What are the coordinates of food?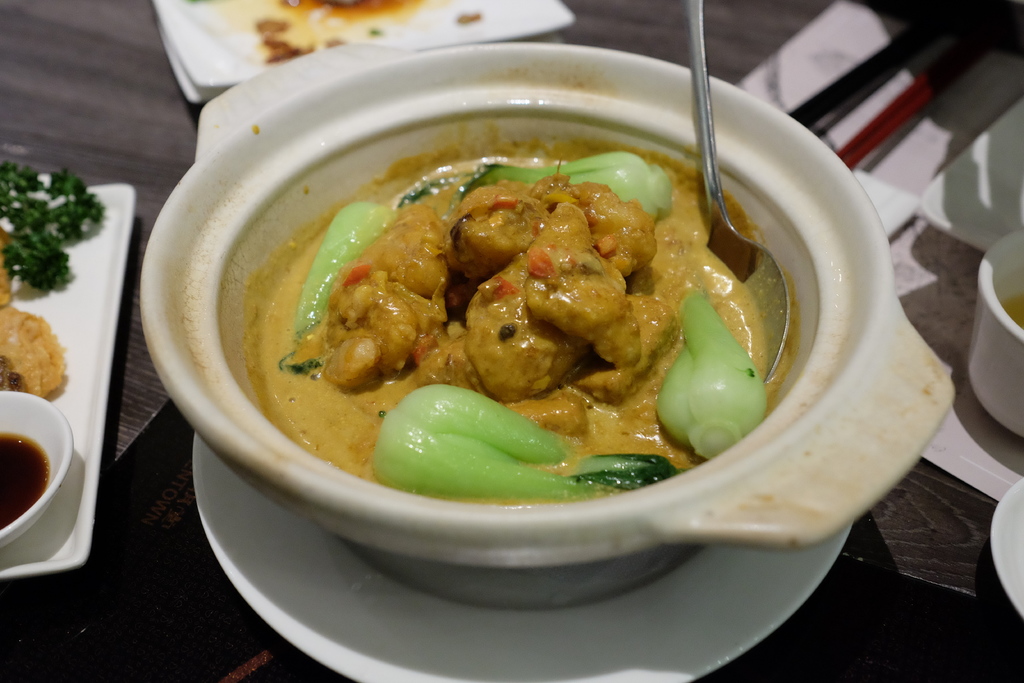
[447, 8, 484, 25].
